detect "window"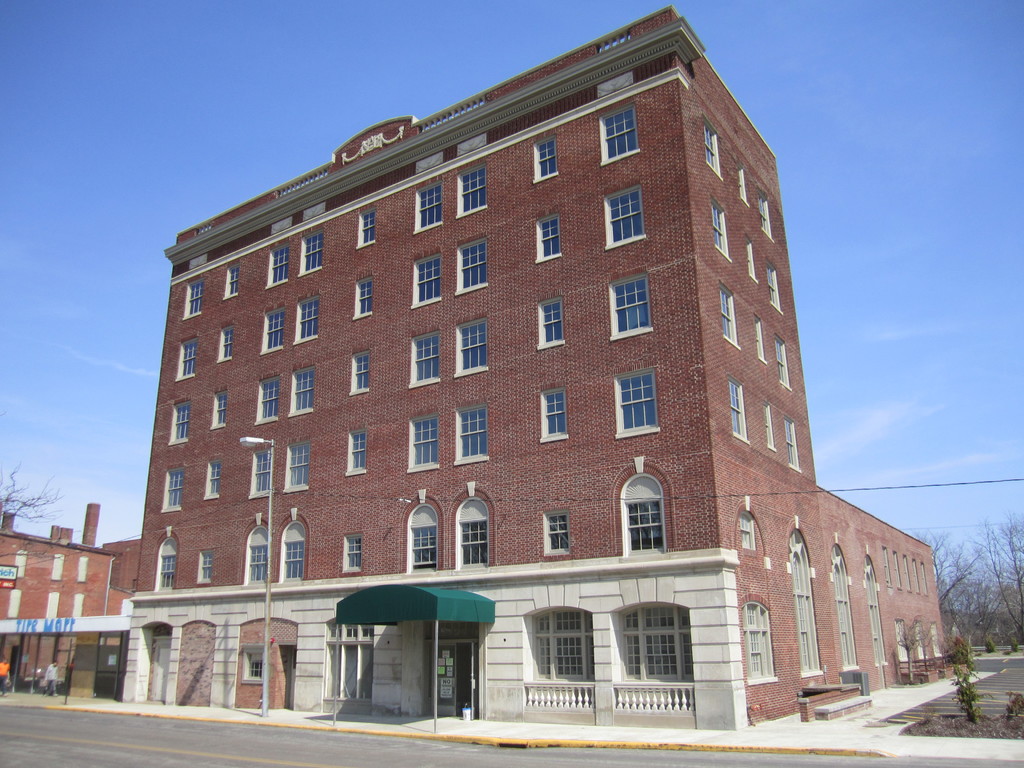
<region>768, 404, 774, 438</region>
